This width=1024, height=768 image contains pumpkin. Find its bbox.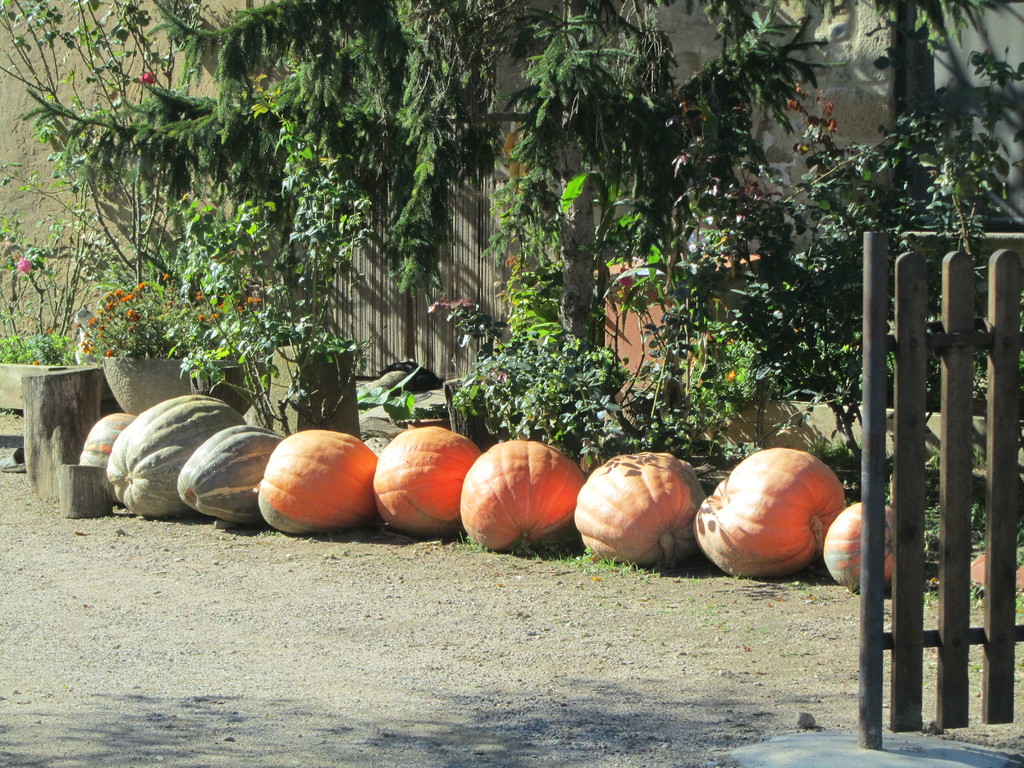
rect(106, 395, 244, 515).
